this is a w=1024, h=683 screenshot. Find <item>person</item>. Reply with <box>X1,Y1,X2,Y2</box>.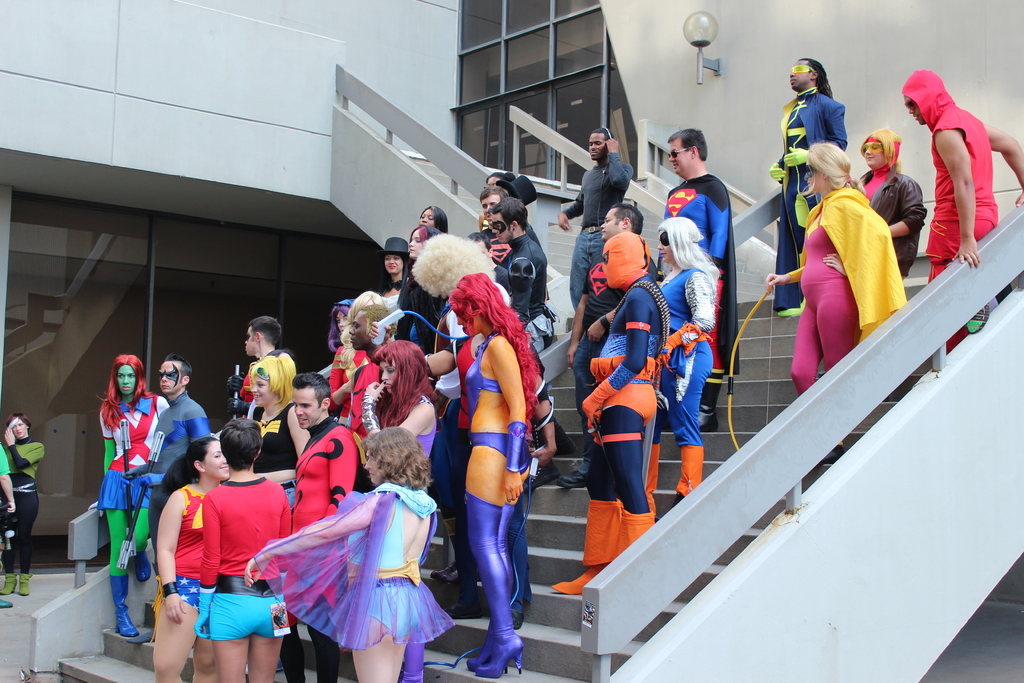
<box>856,126,932,278</box>.
